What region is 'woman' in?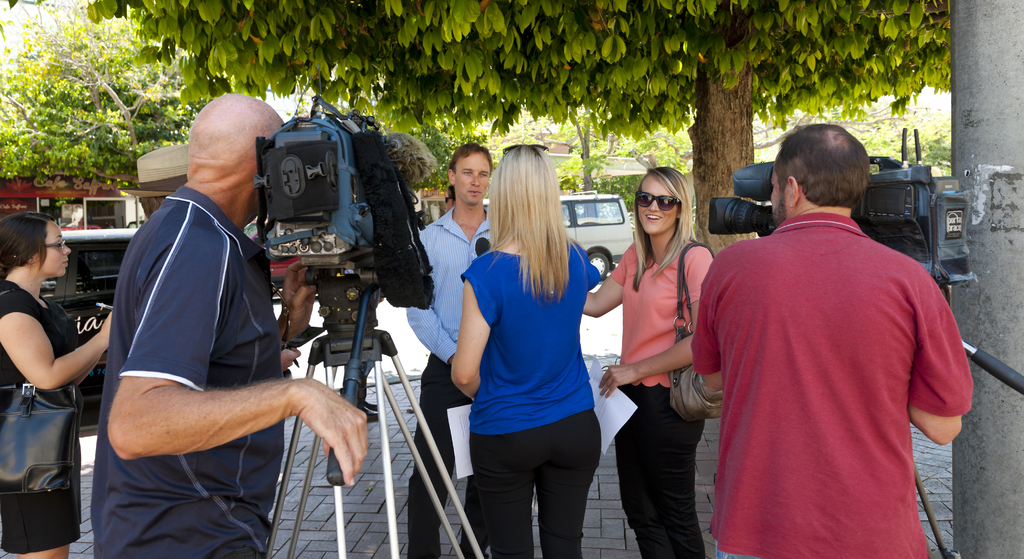
select_region(605, 172, 719, 547).
